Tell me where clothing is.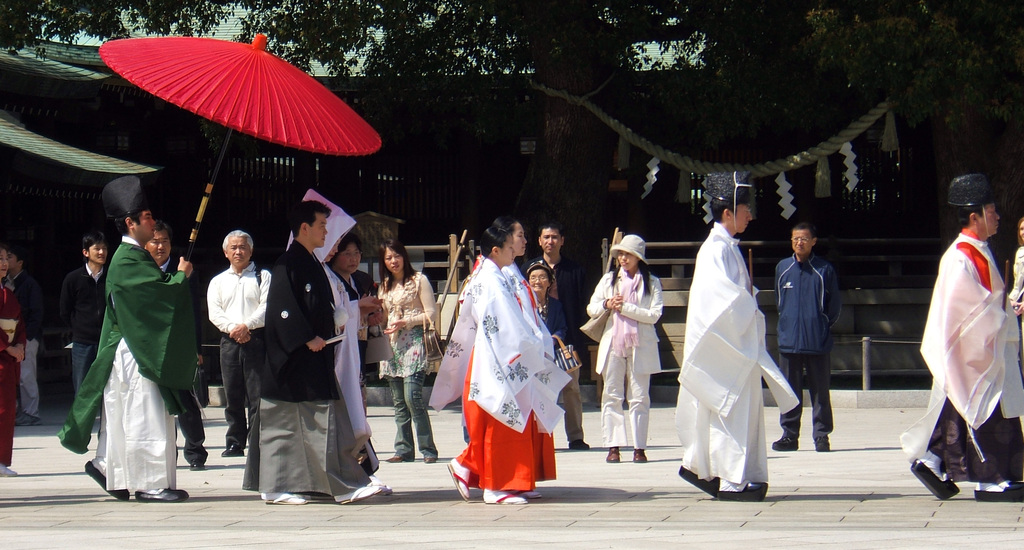
clothing is at box(58, 275, 115, 391).
